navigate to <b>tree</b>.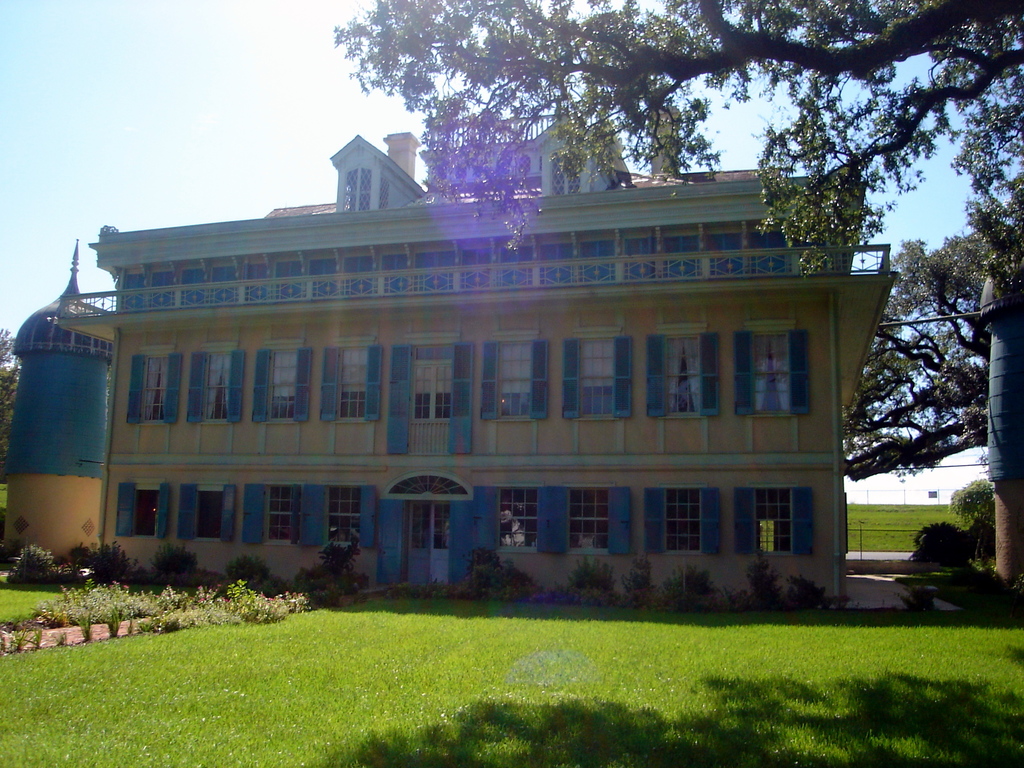
Navigation target: pyautogui.locateOnScreen(330, 0, 1023, 284).
